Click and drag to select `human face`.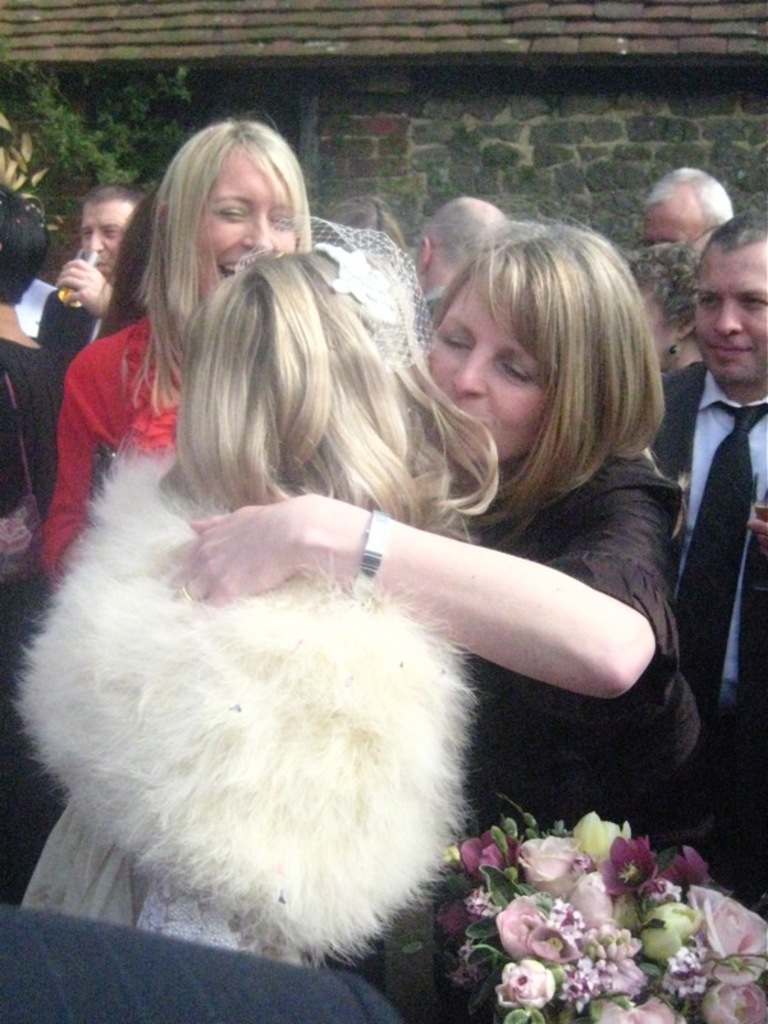
Selection: rect(646, 204, 699, 246).
